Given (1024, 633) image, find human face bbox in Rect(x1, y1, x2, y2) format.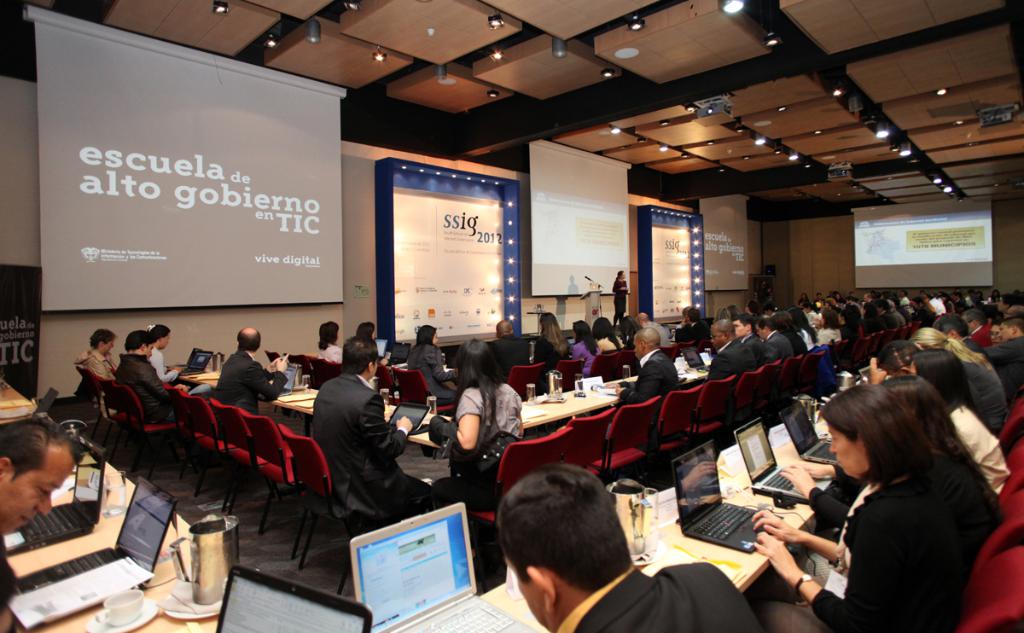
Rect(505, 558, 550, 632).
